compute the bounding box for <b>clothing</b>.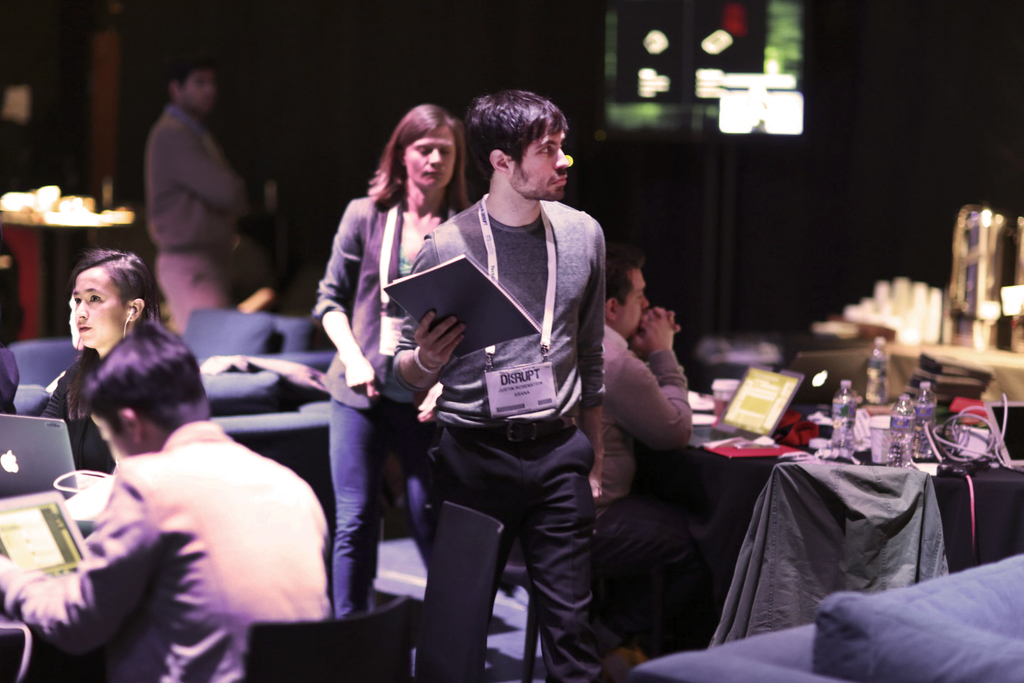
[314,189,449,623].
